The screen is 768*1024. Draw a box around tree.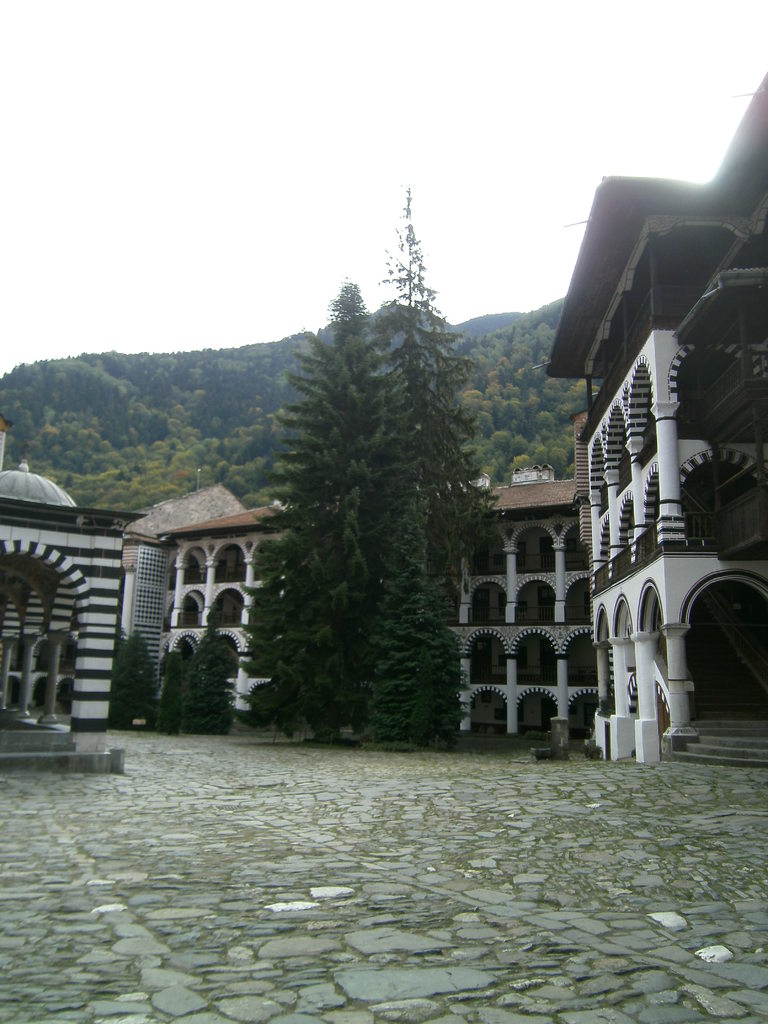
183:631:237:729.
